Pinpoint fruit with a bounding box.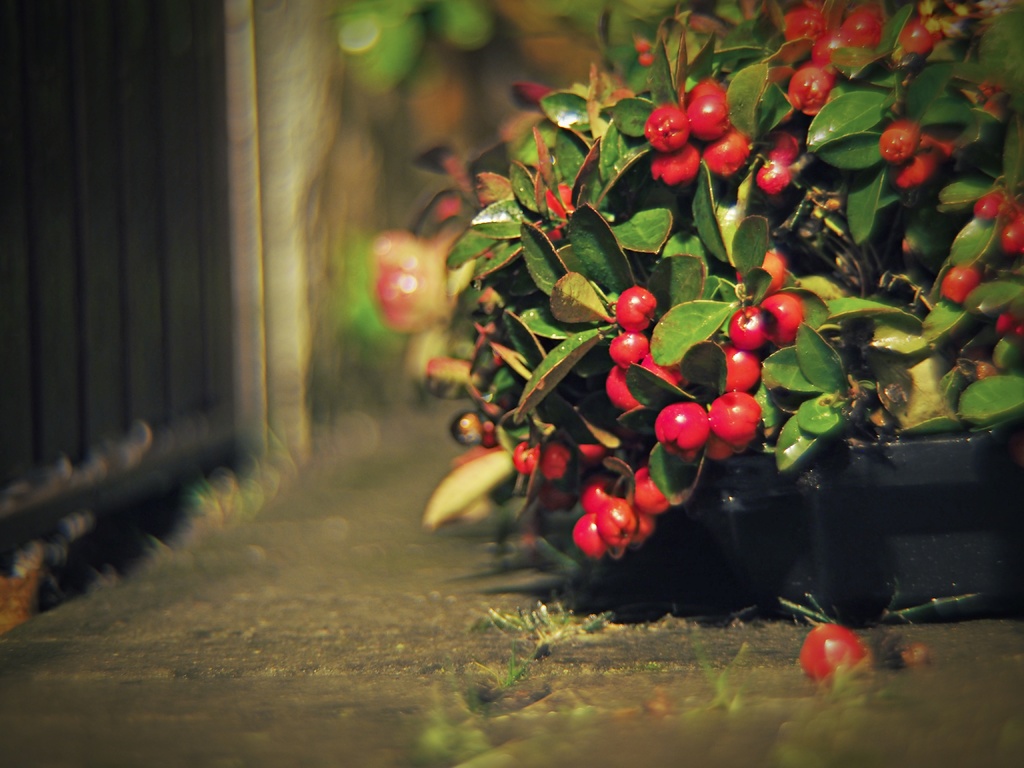
box=[767, 132, 803, 164].
